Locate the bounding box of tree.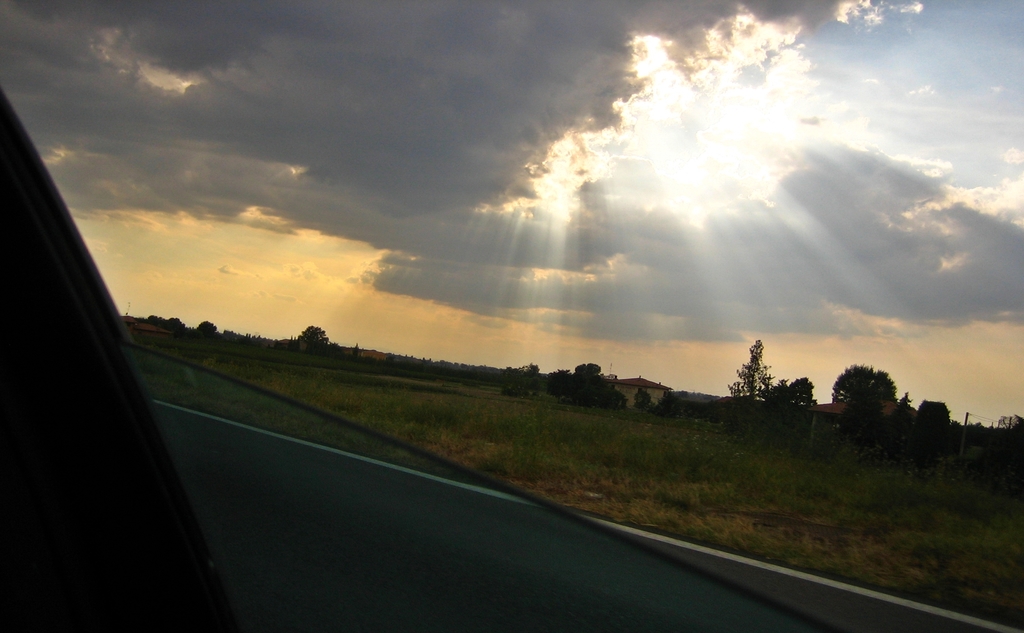
Bounding box: {"left": 833, "top": 355, "right": 909, "bottom": 441}.
